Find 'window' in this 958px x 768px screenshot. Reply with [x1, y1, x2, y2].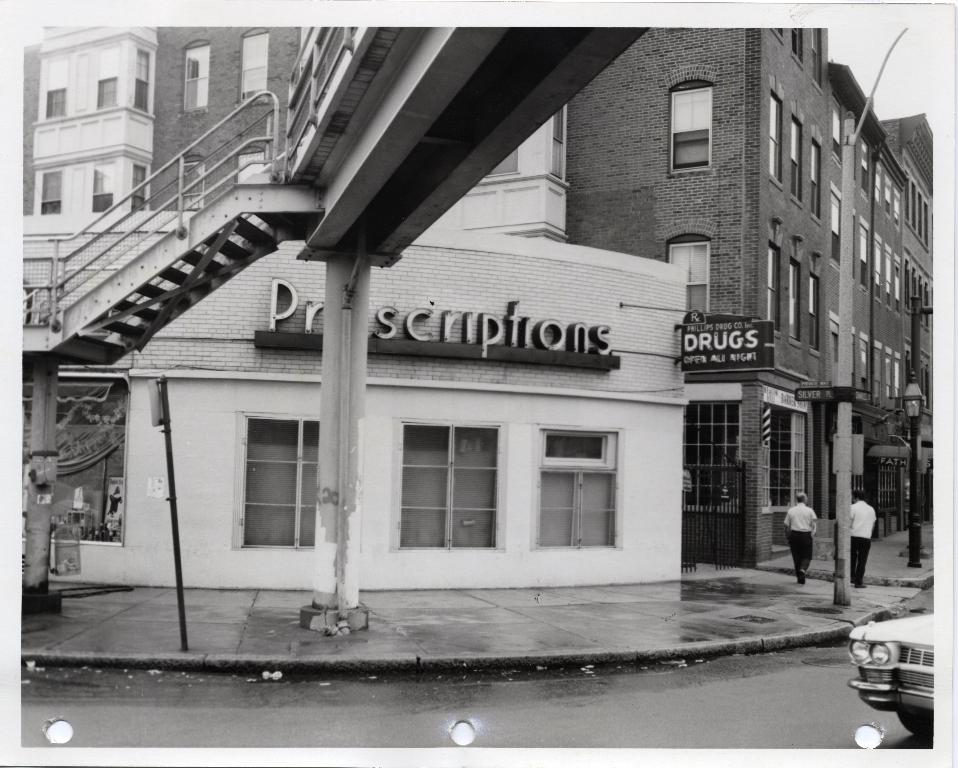
[527, 422, 617, 554].
